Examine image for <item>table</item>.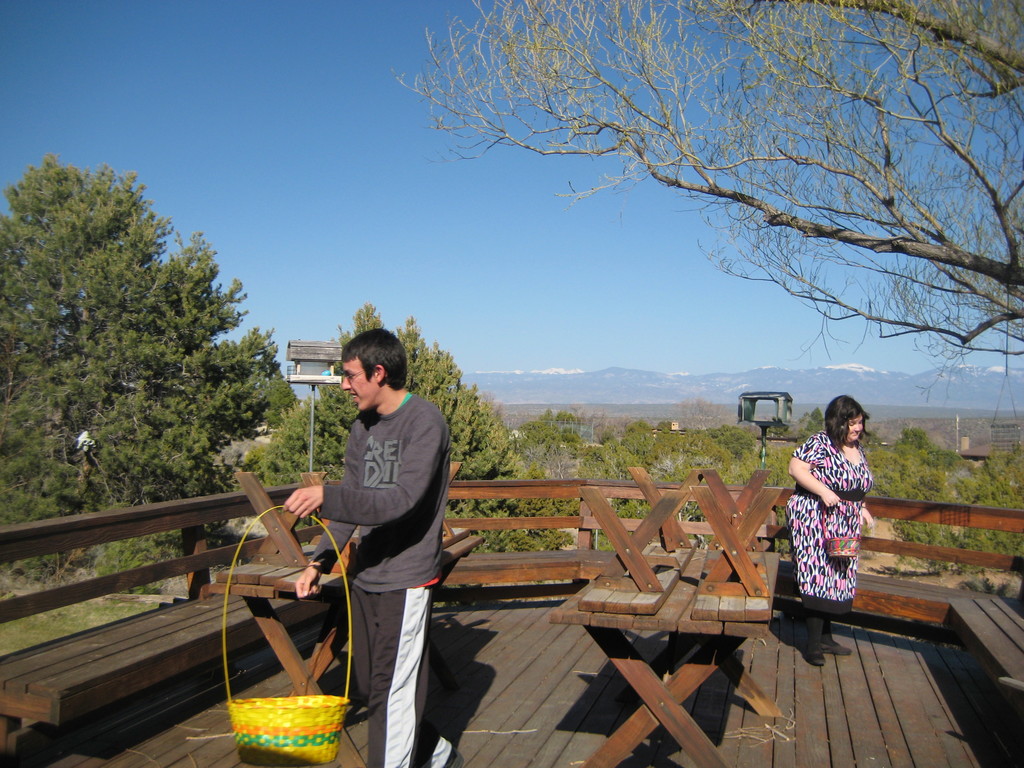
Examination result: bbox(550, 541, 780, 760).
